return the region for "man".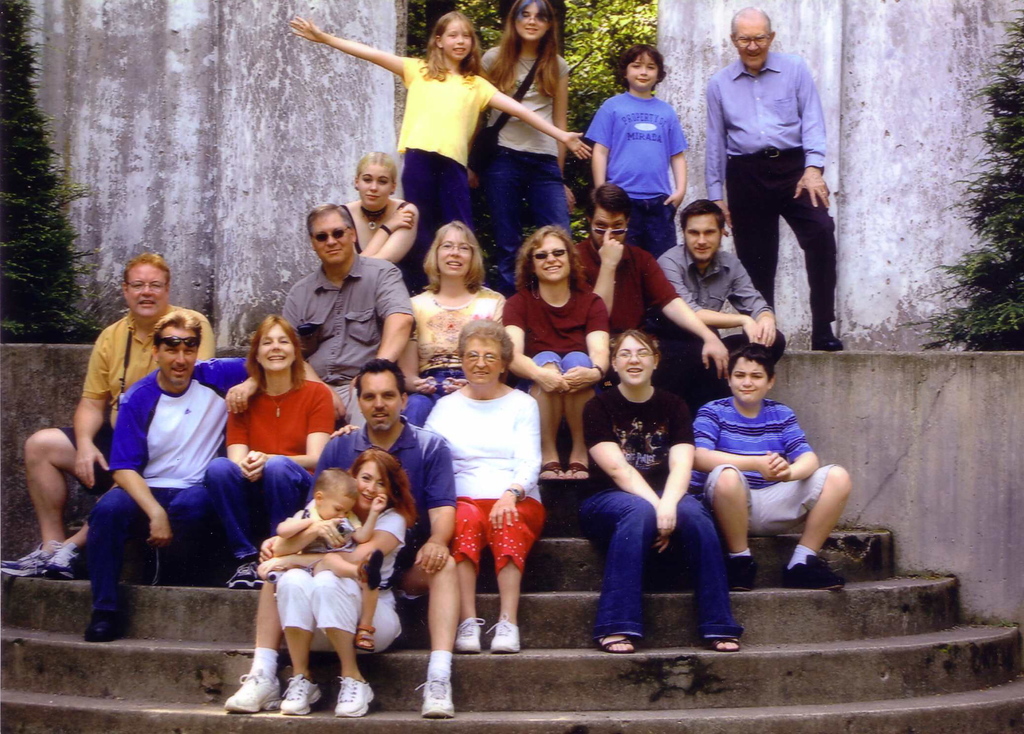
rect(224, 356, 458, 714).
